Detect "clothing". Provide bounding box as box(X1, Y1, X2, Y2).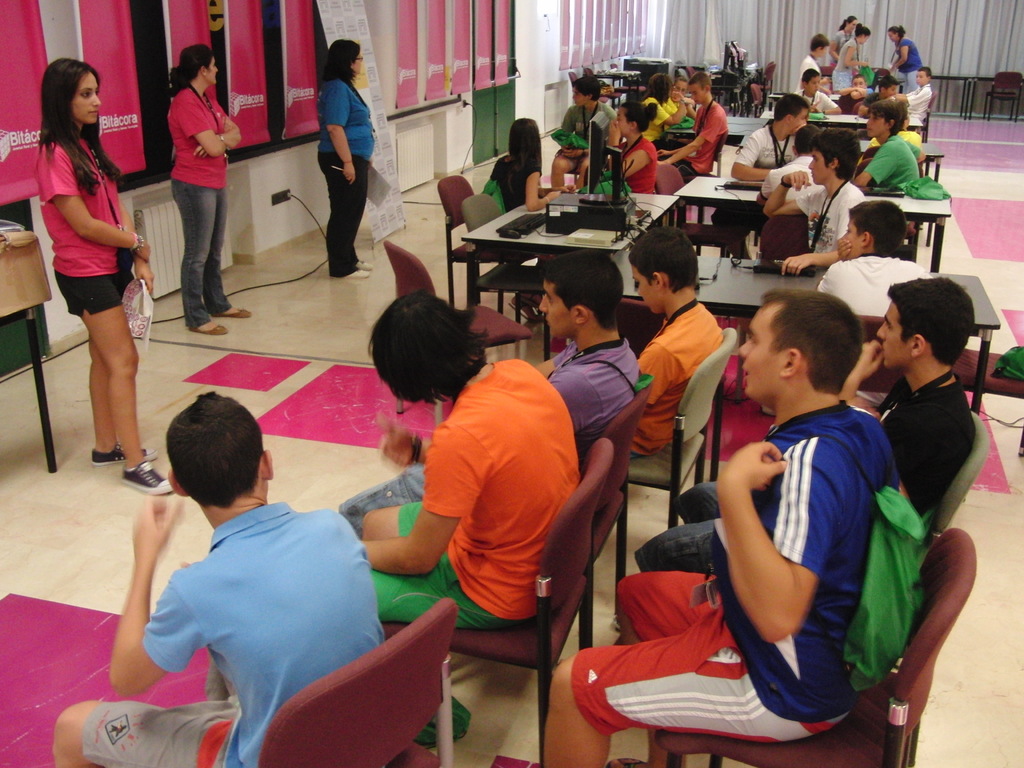
box(634, 371, 980, 579).
